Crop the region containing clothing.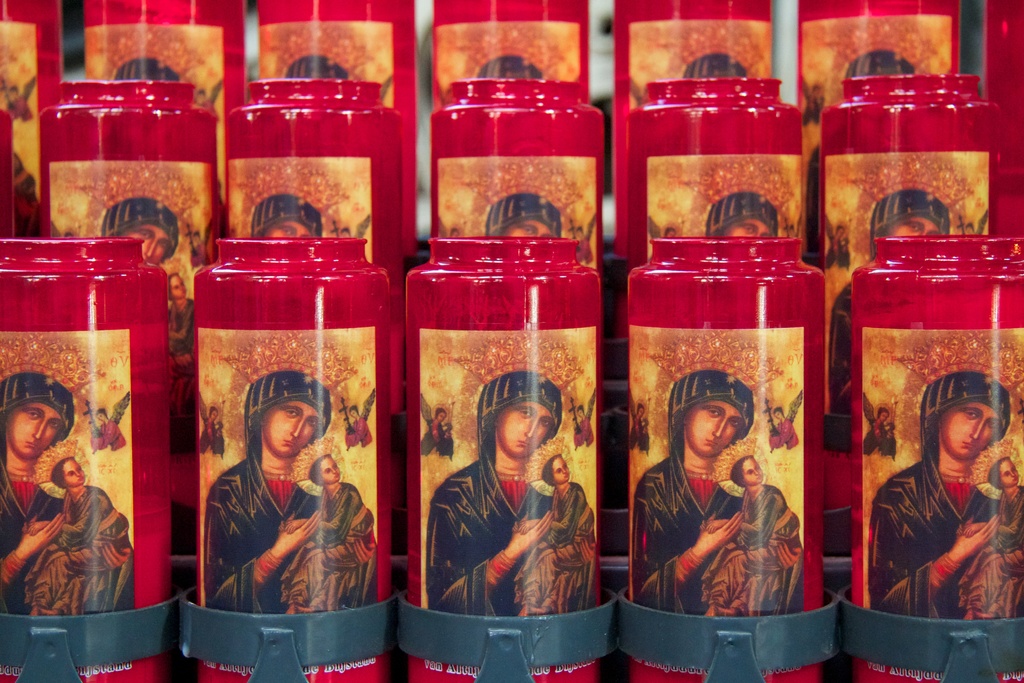
Crop region: crop(8, 100, 29, 131).
